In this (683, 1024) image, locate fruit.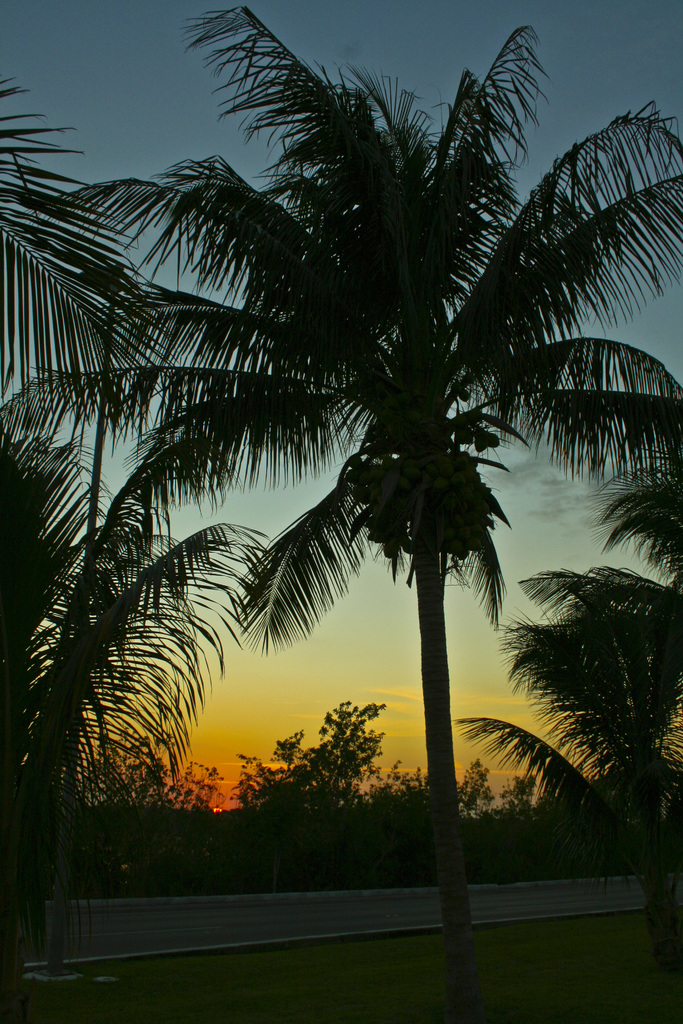
Bounding box: box=[477, 433, 490, 452].
